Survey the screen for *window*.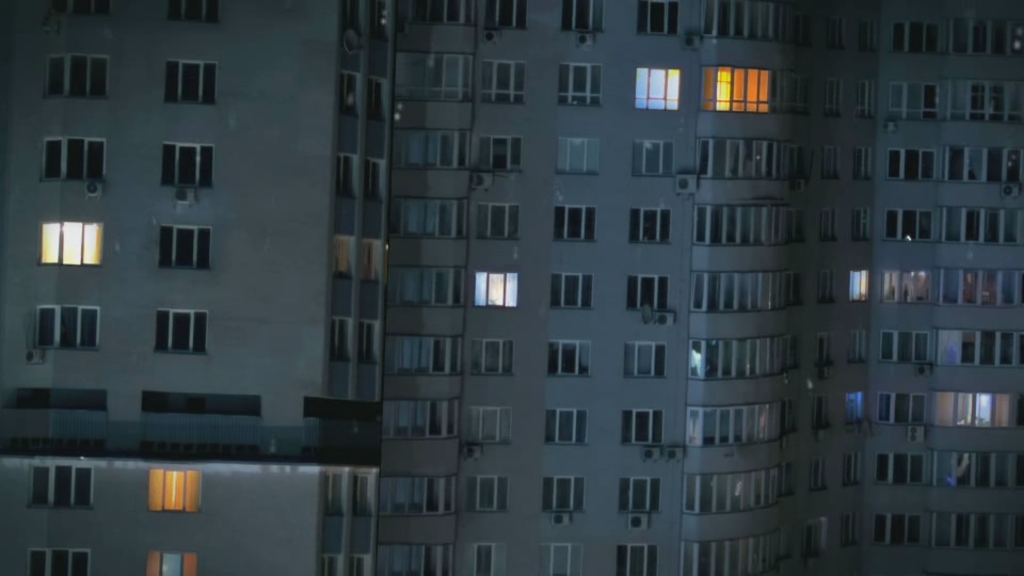
Survey found: (820,208,836,242).
